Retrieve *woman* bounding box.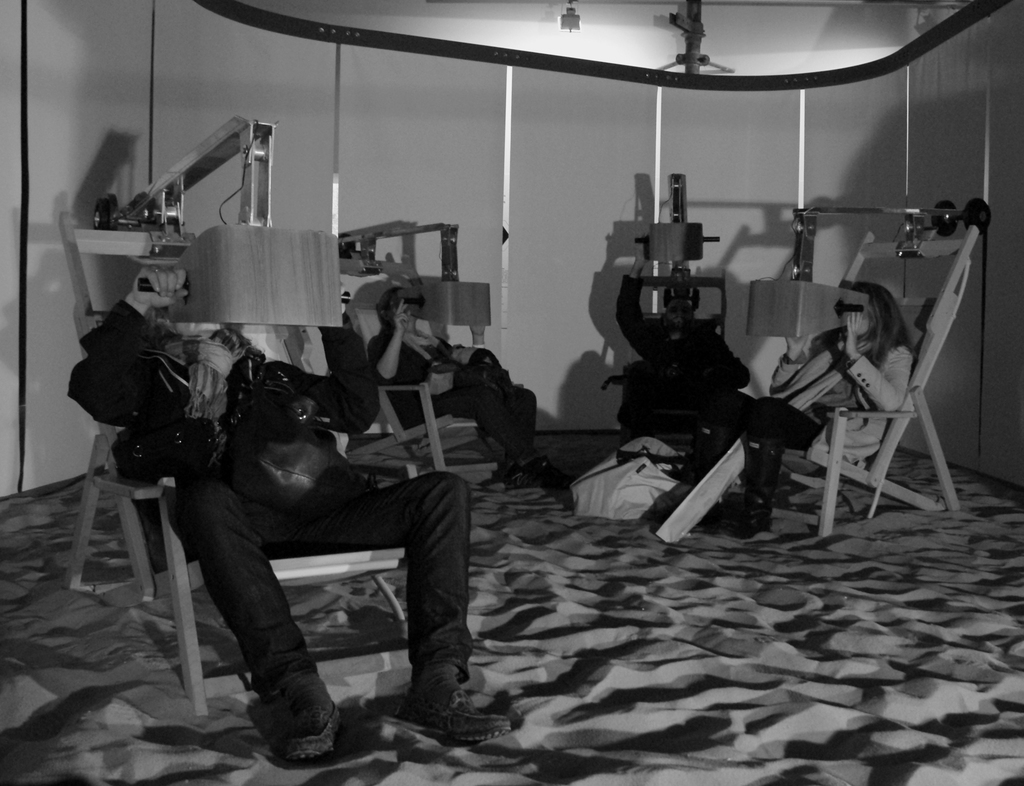
Bounding box: (356,283,564,480).
